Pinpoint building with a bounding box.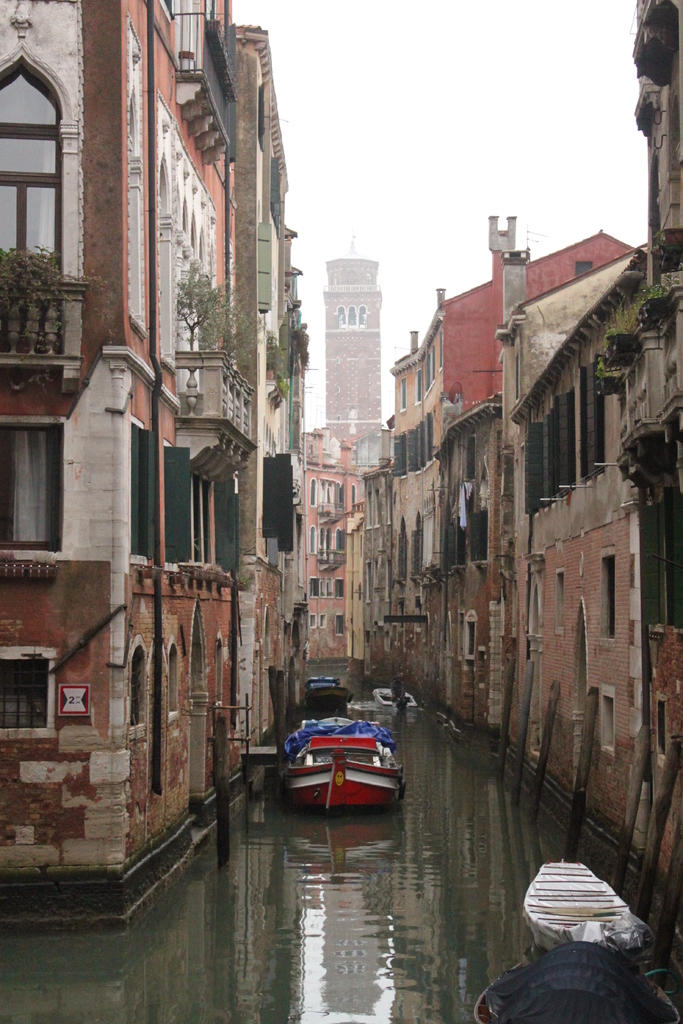
[x1=0, y1=1, x2=682, y2=899].
